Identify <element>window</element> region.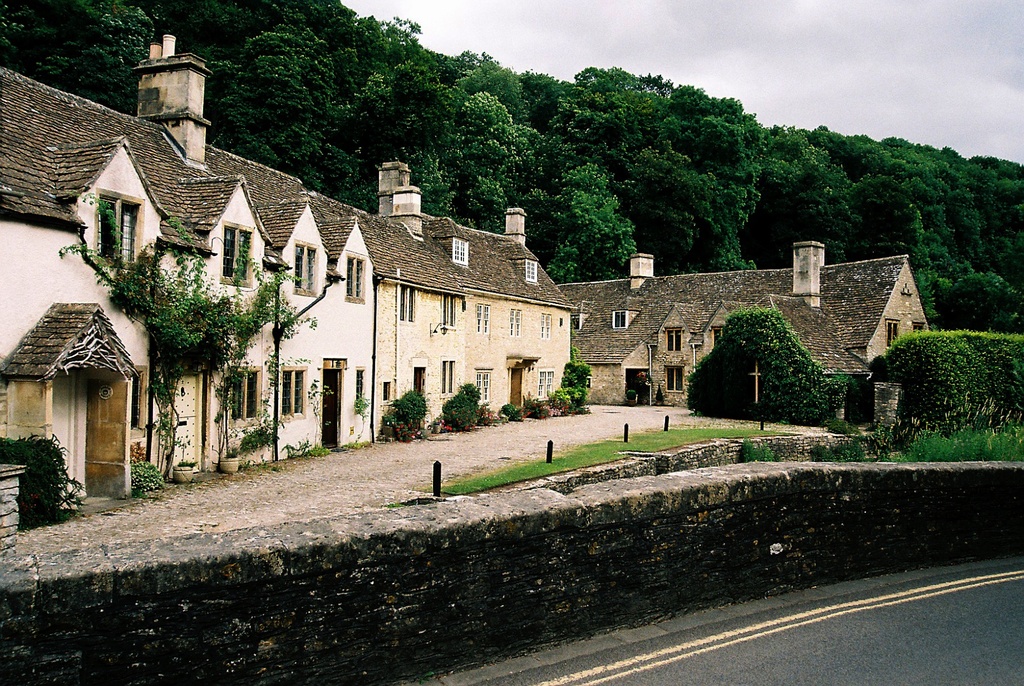
Region: (539,310,552,340).
